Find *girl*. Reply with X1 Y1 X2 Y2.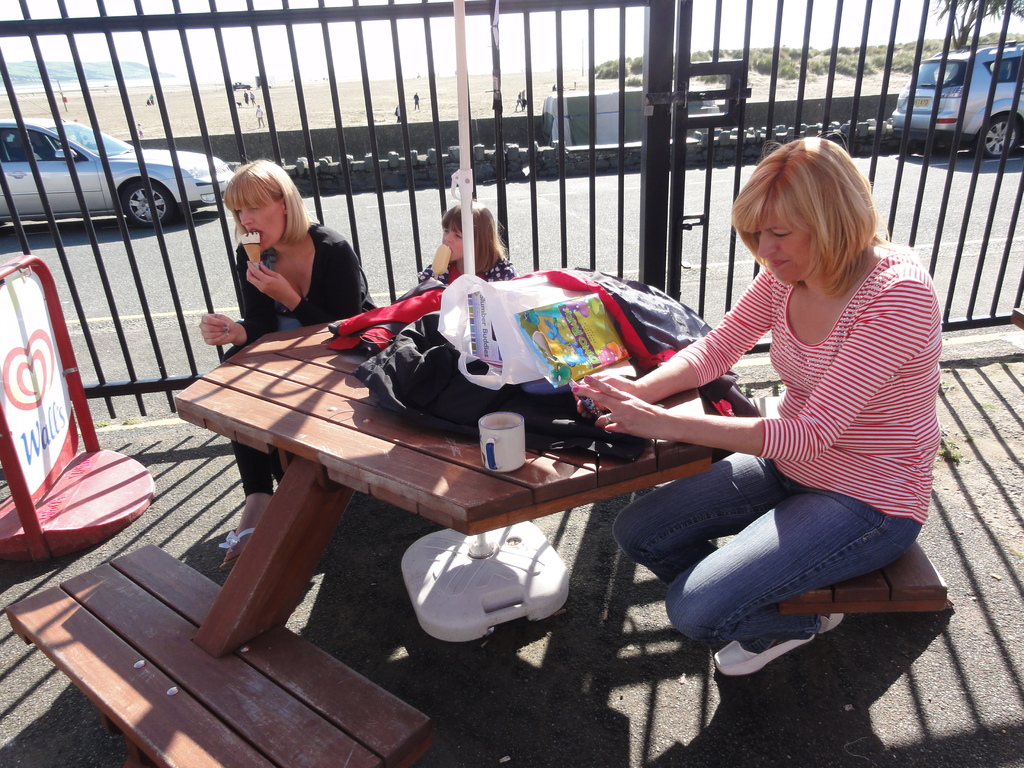
612 129 941 674.
